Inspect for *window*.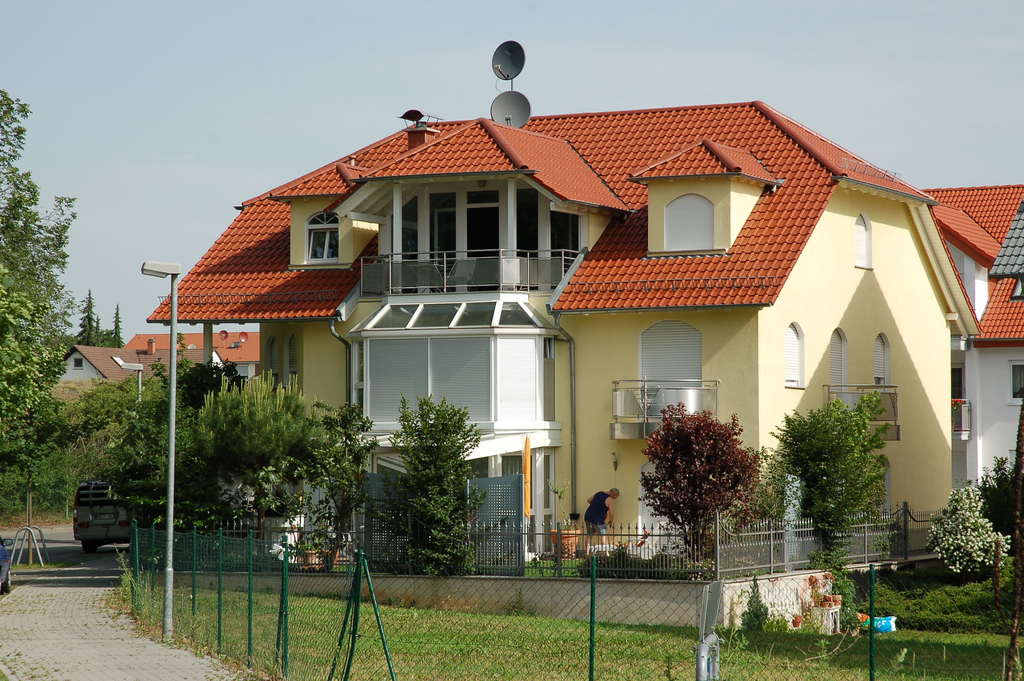
Inspection: bbox(307, 209, 342, 261).
